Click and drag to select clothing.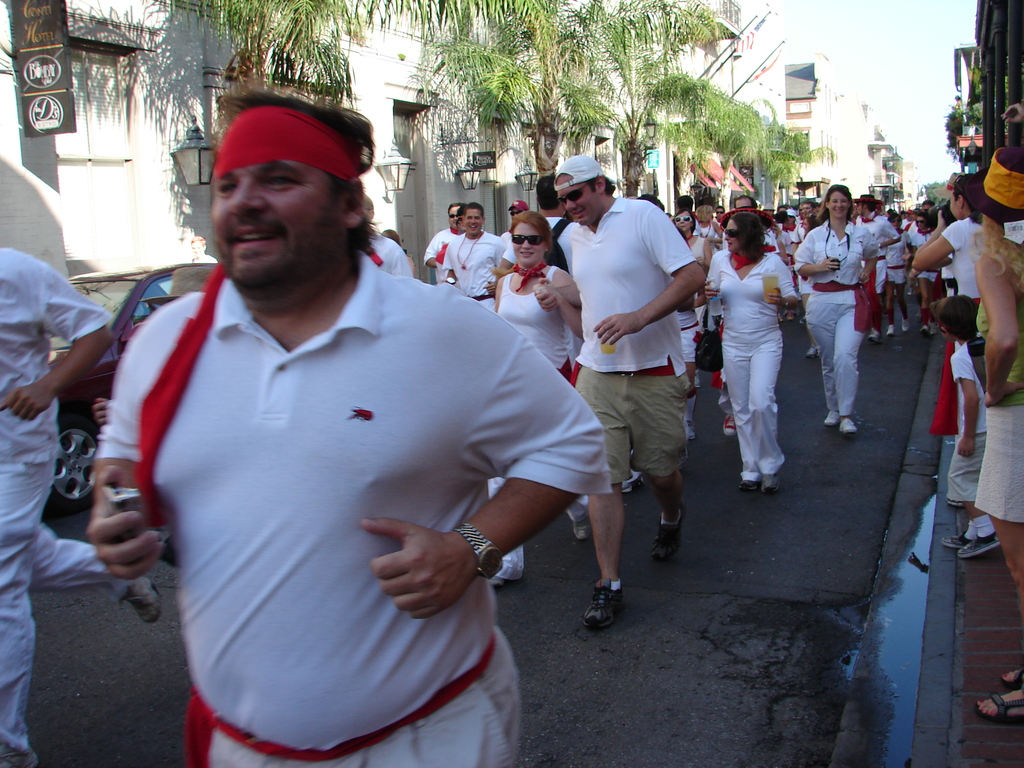
Selection: Rect(799, 220, 870, 410).
